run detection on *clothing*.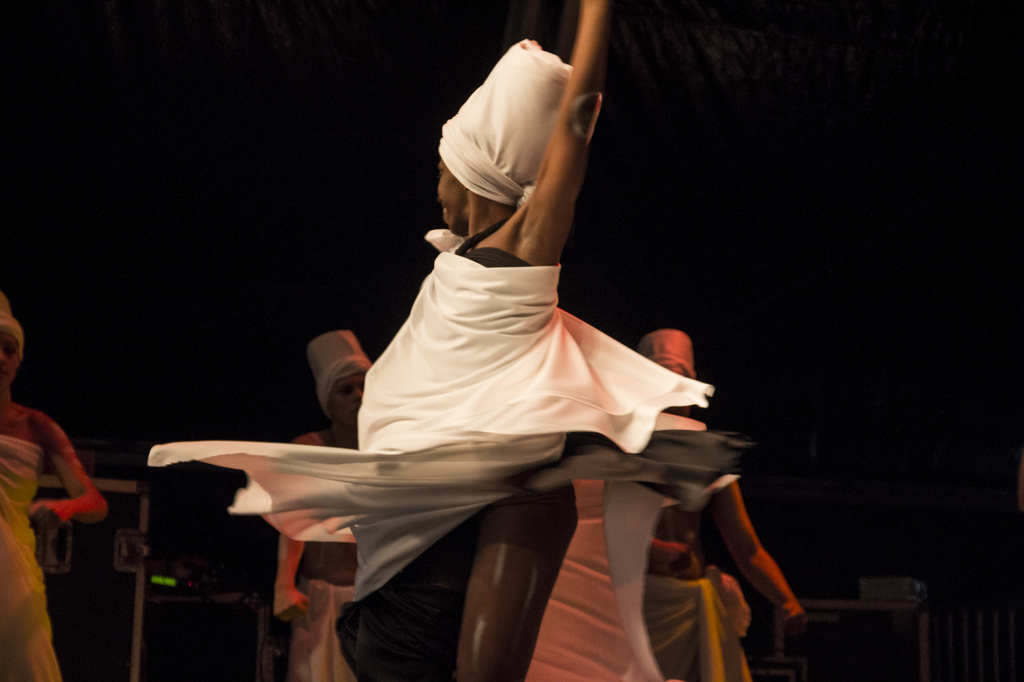
Result: x1=0 y1=434 x2=63 y2=681.
